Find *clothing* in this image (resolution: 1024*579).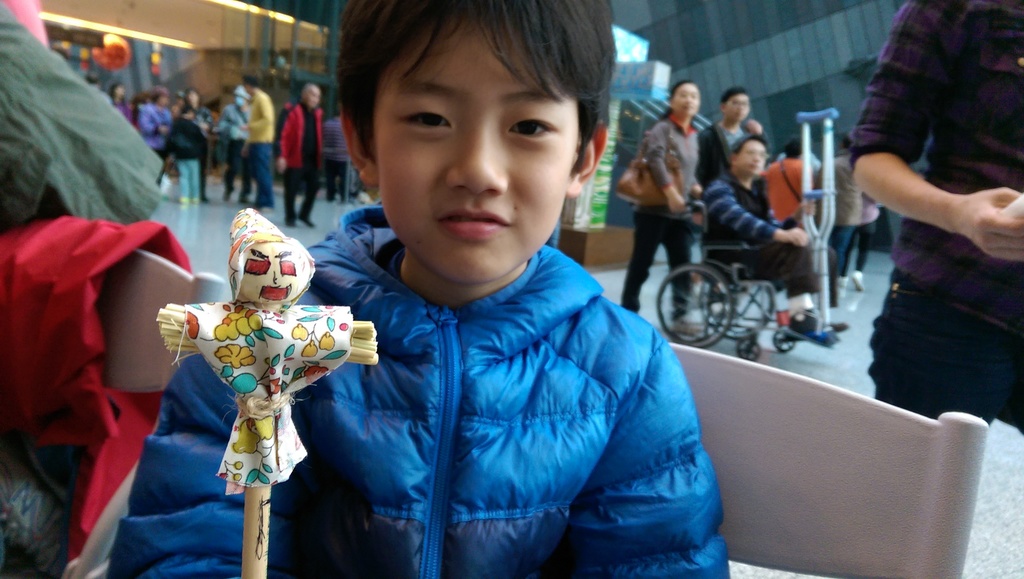
box(621, 109, 699, 314).
